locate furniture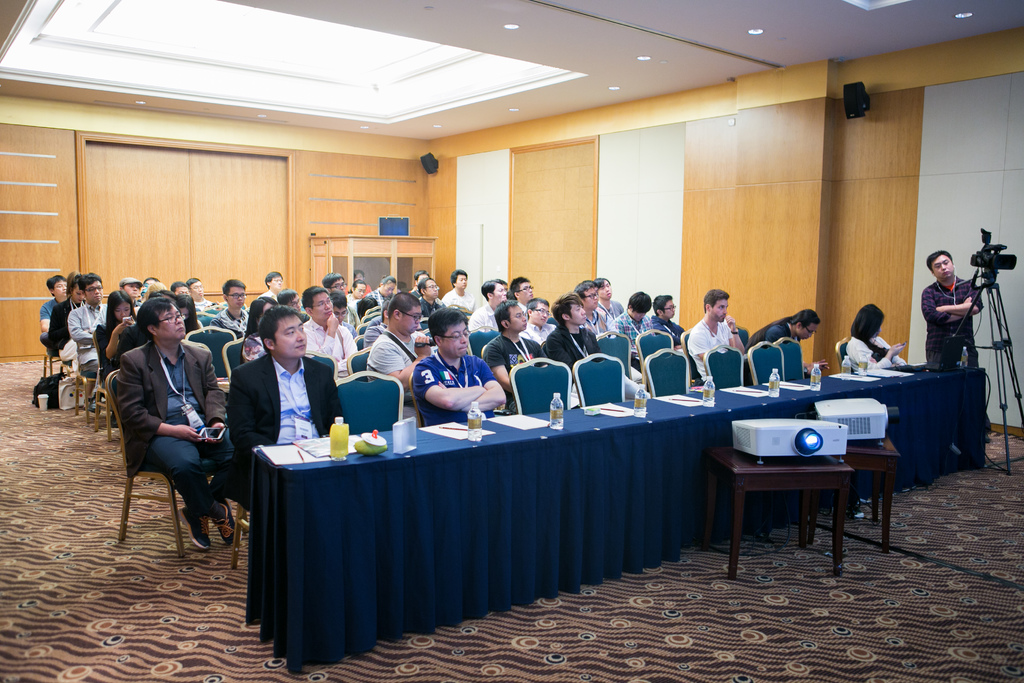
44,345,72,376
